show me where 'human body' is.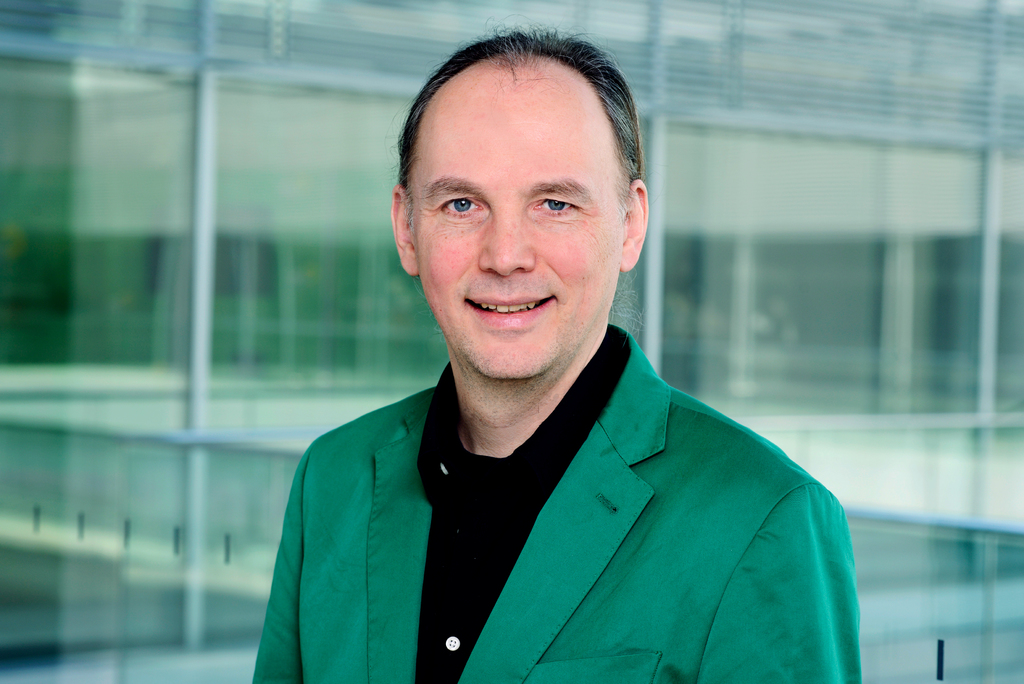
'human body' is at locate(255, 26, 854, 683).
